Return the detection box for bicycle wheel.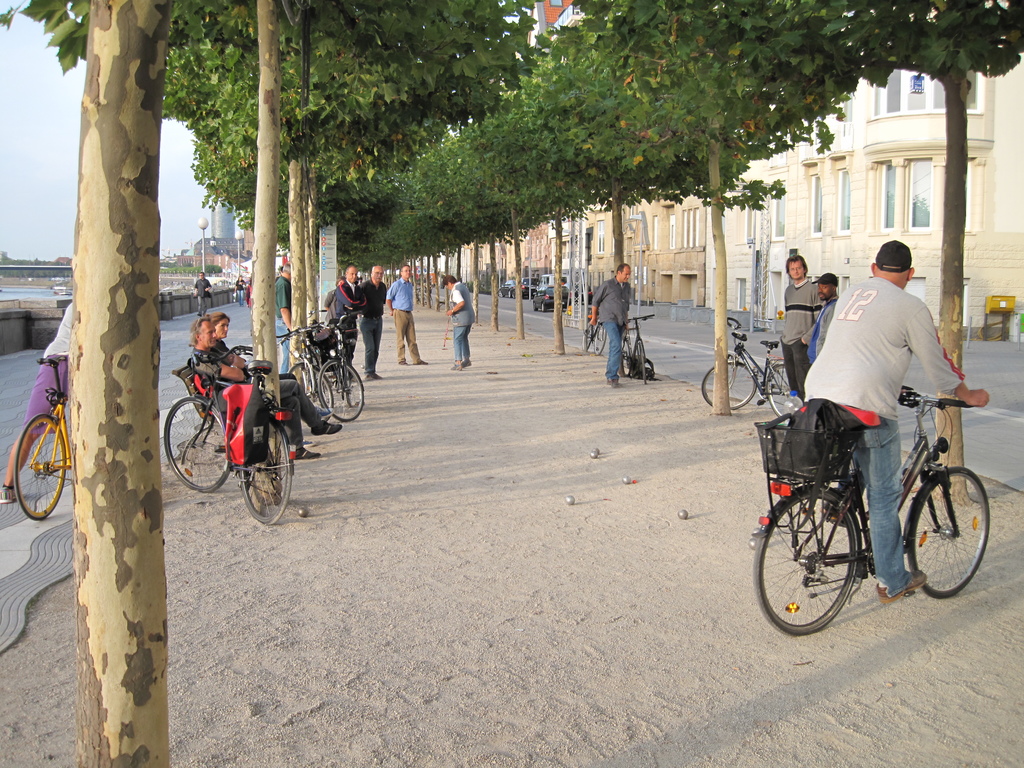
618 333 632 379.
